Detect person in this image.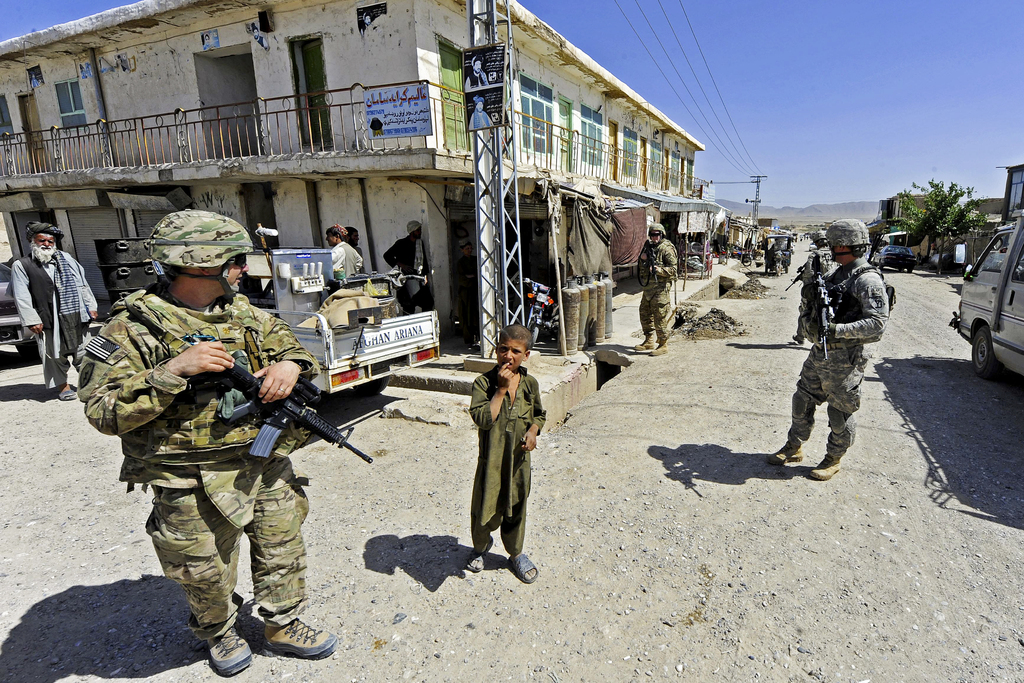
Detection: left=76, top=208, right=335, bottom=675.
